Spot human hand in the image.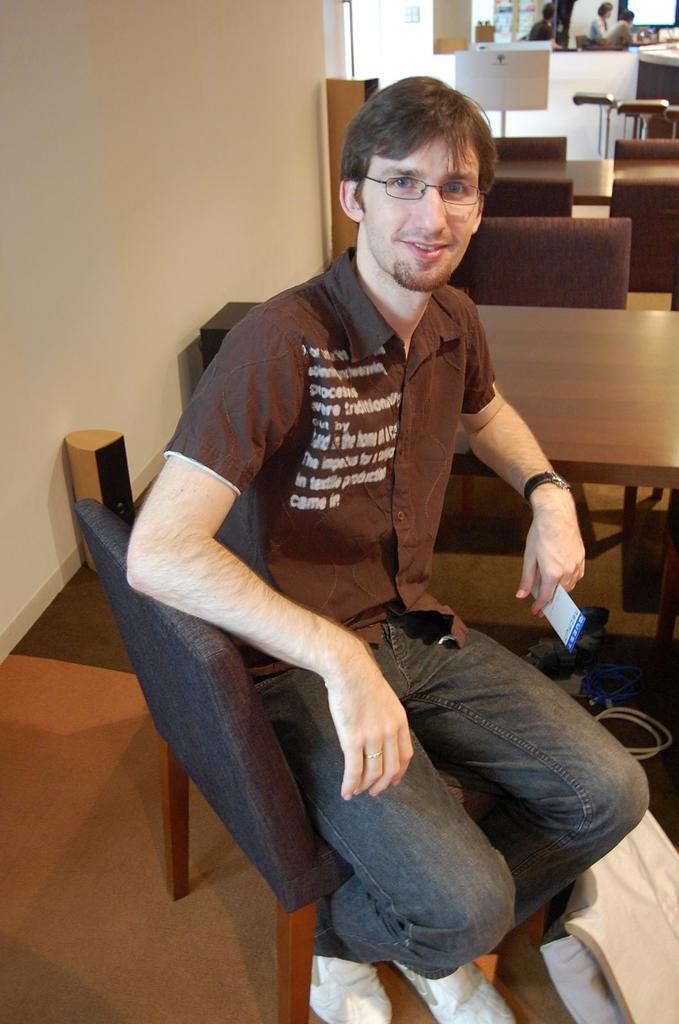
human hand found at bbox=[323, 659, 416, 800].
